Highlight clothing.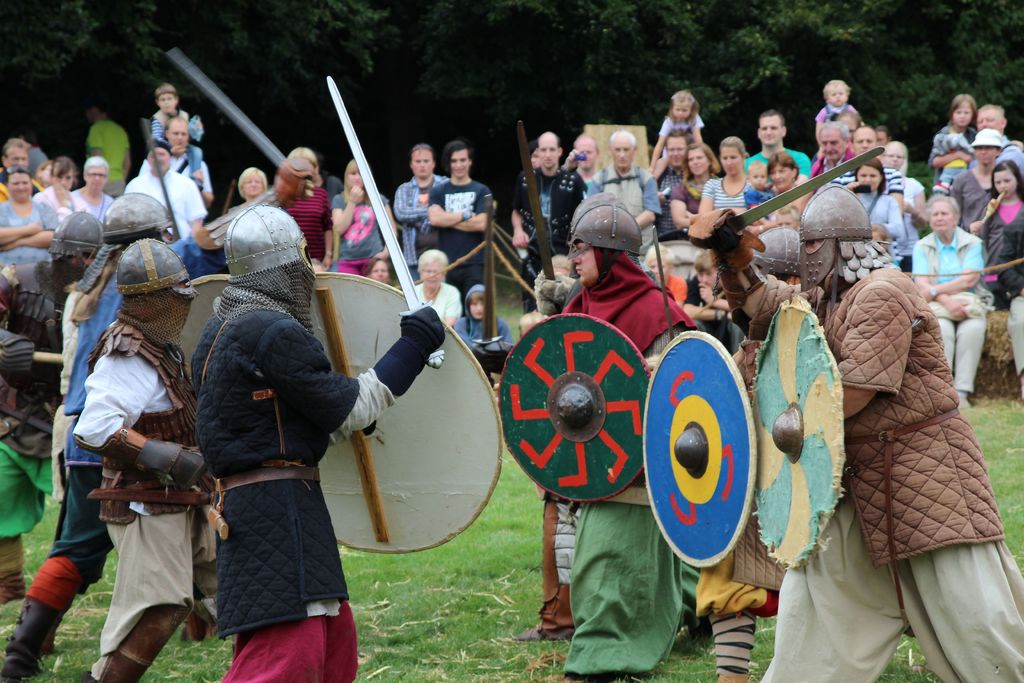
Highlighted region: 410,277,453,336.
